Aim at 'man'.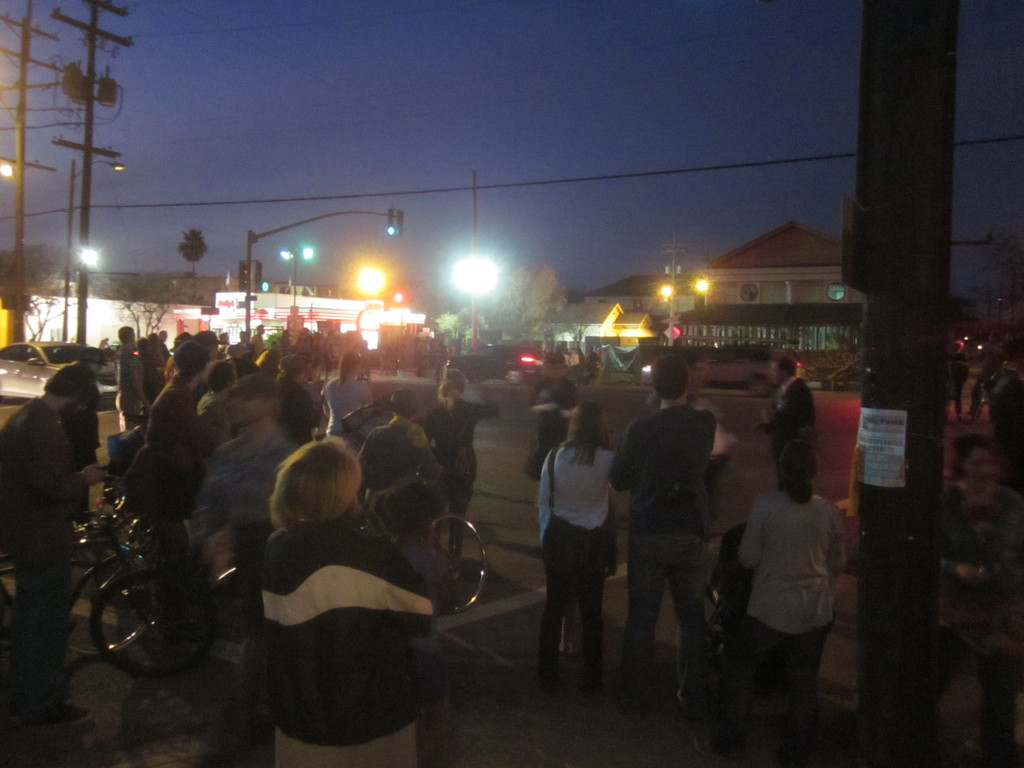
Aimed at {"left": 628, "top": 374, "right": 737, "bottom": 701}.
